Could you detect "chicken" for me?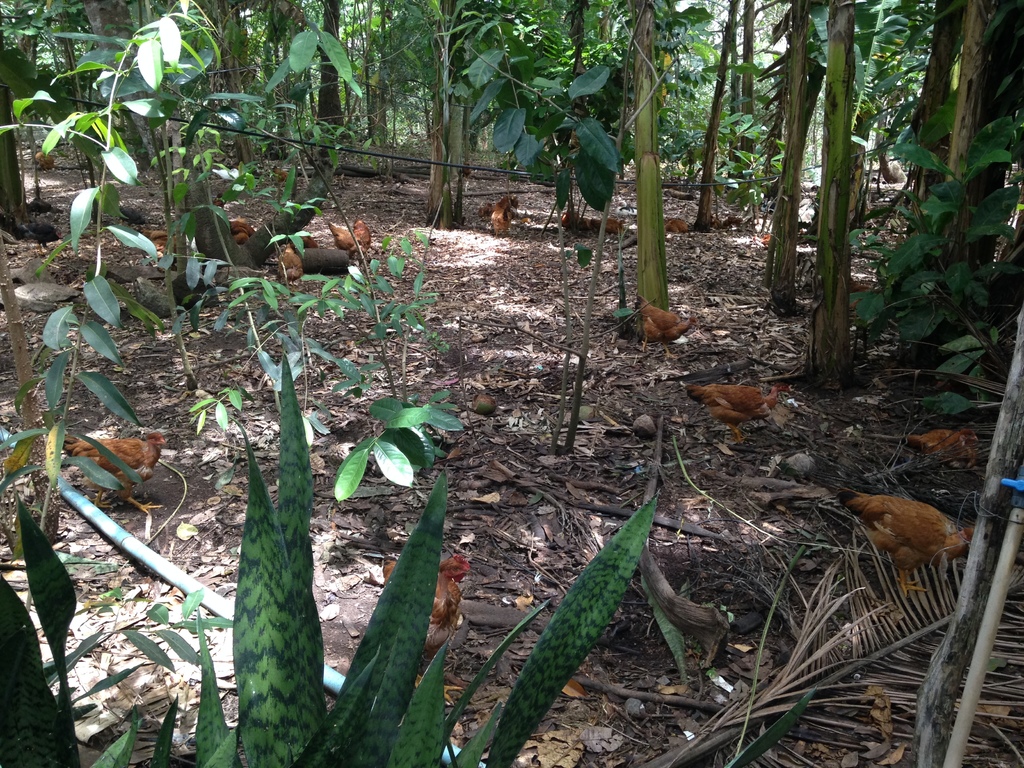
Detection result: {"left": 291, "top": 231, "right": 320, "bottom": 253}.
